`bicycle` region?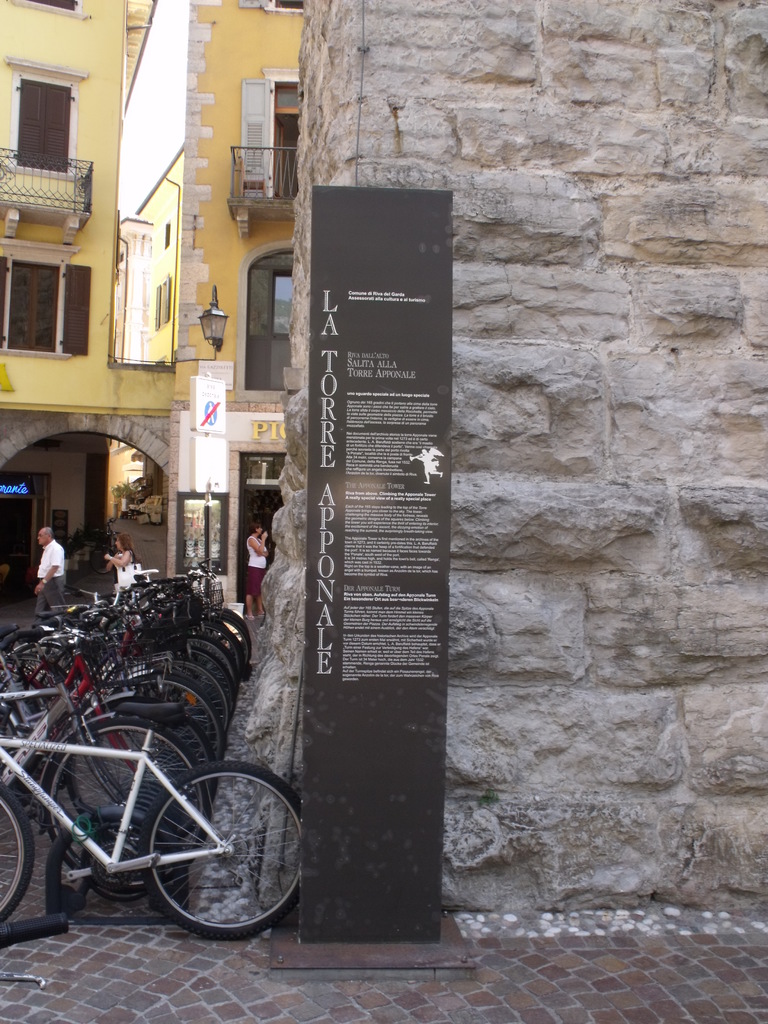
detection(0, 637, 233, 860)
